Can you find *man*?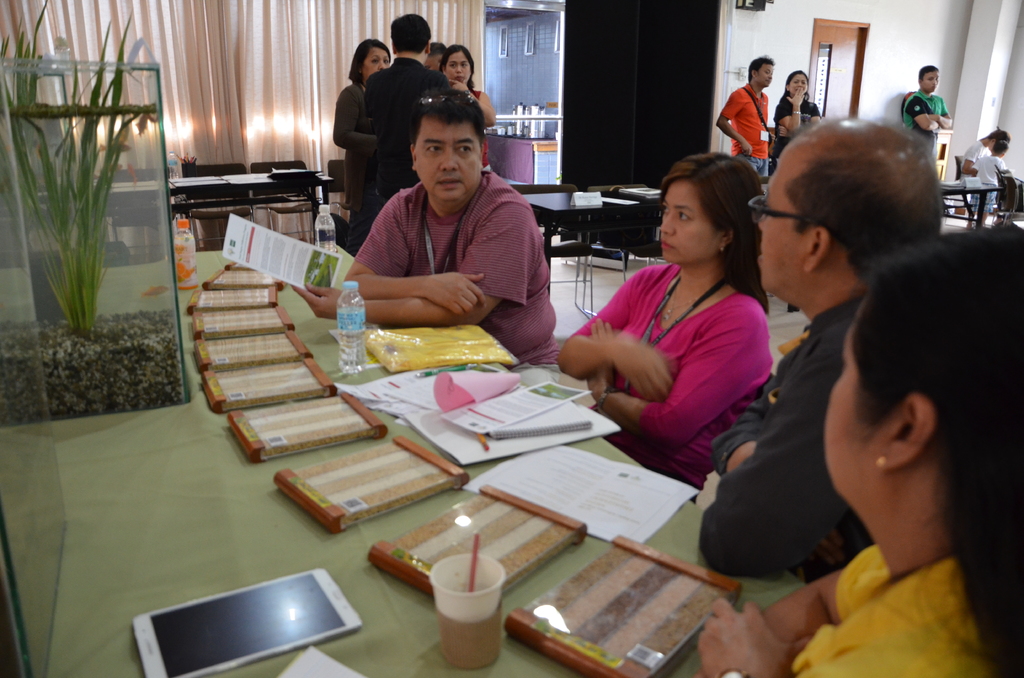
Yes, bounding box: x1=697 y1=113 x2=950 y2=586.
